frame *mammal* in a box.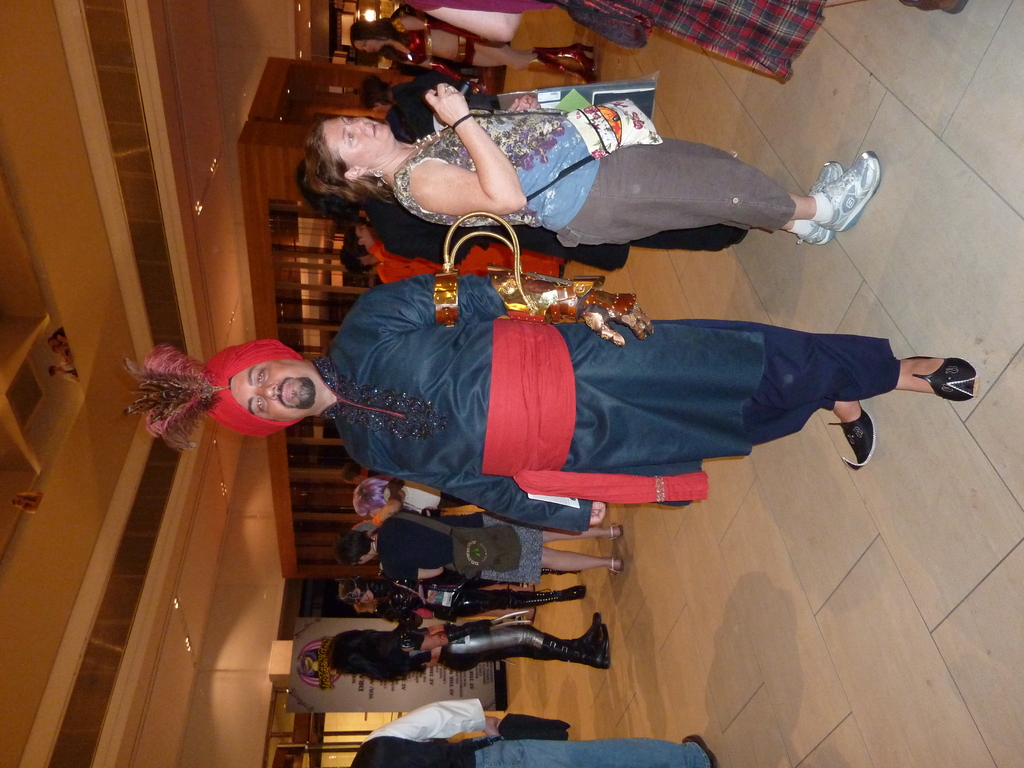
<bbox>131, 262, 982, 529</bbox>.
